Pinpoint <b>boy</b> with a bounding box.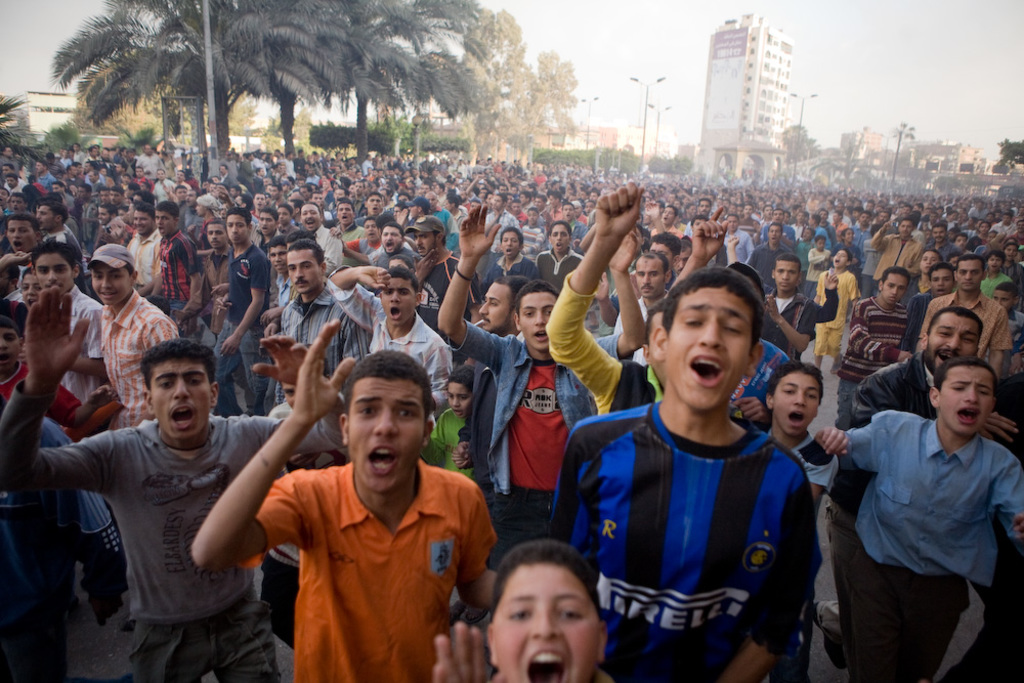
bbox(326, 260, 456, 432).
